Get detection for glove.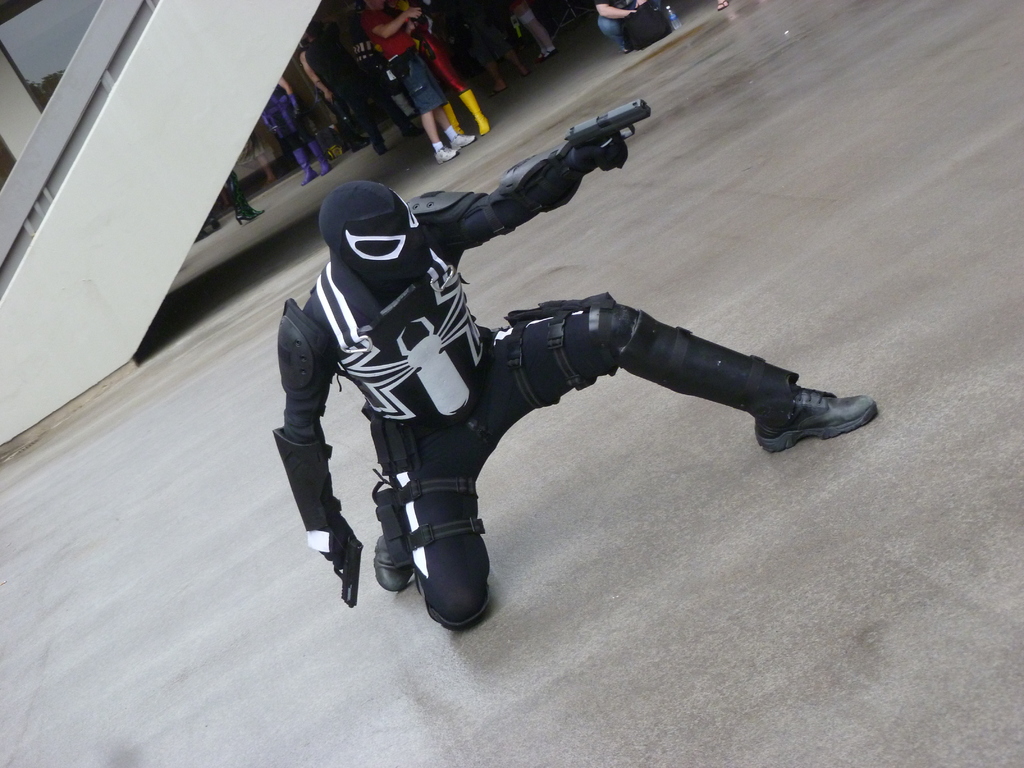
Detection: x1=566, y1=134, x2=628, y2=169.
